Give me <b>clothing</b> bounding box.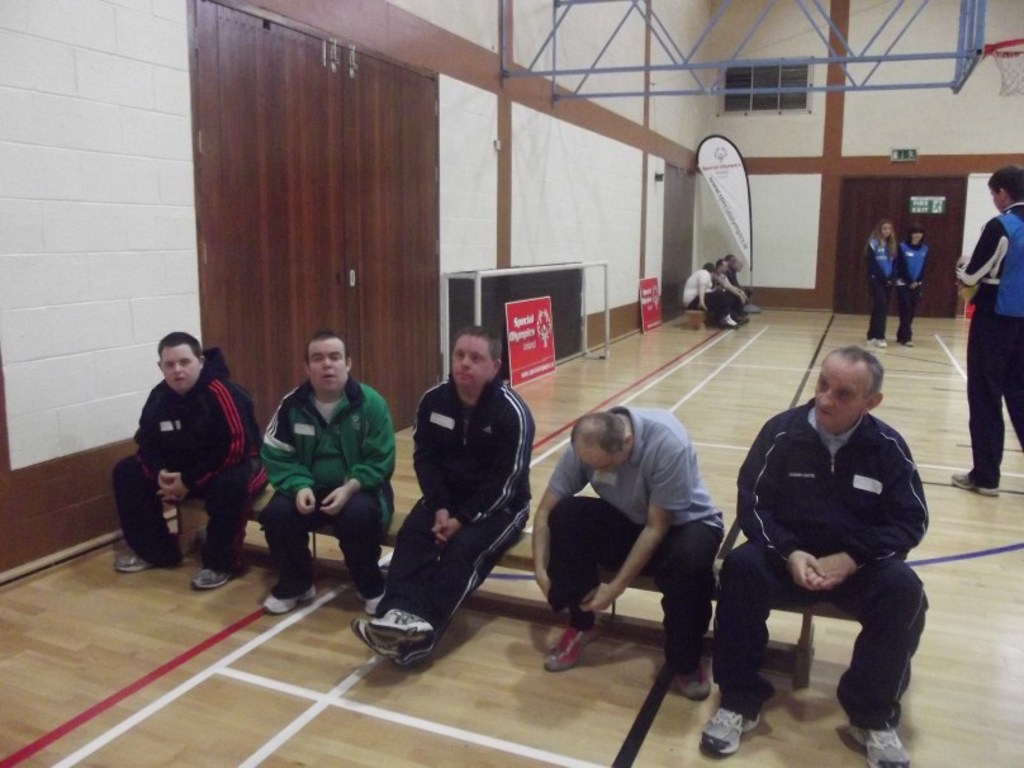
l=716, t=404, r=933, b=711.
